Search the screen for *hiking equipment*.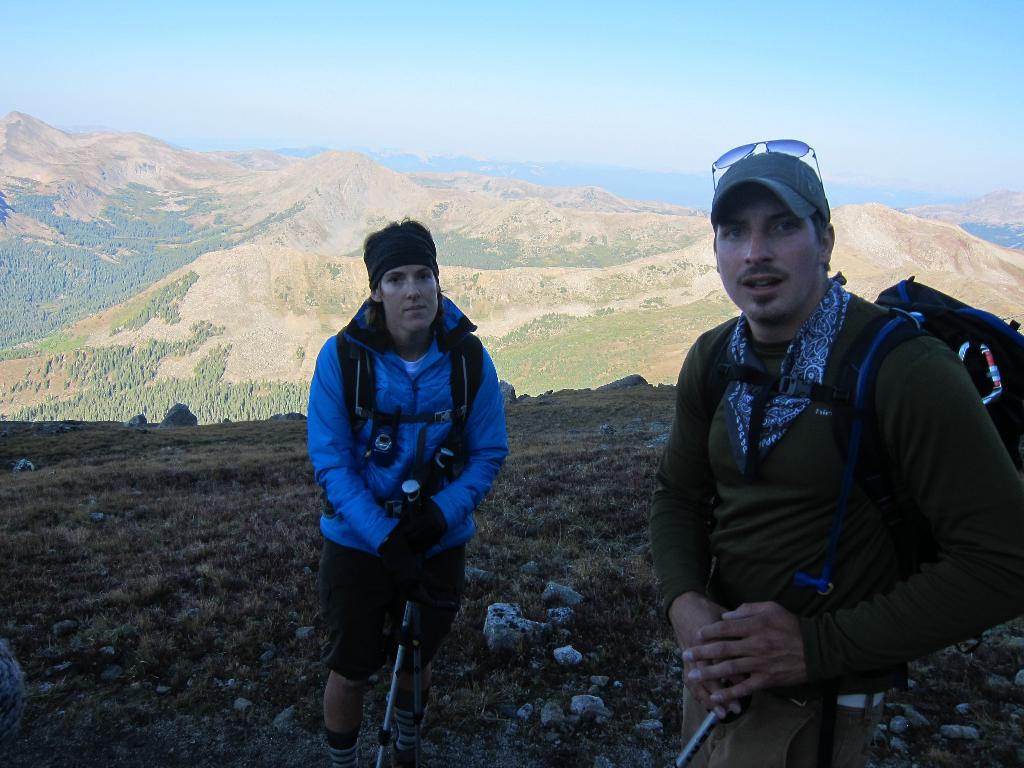
Found at 673/703/726/767.
